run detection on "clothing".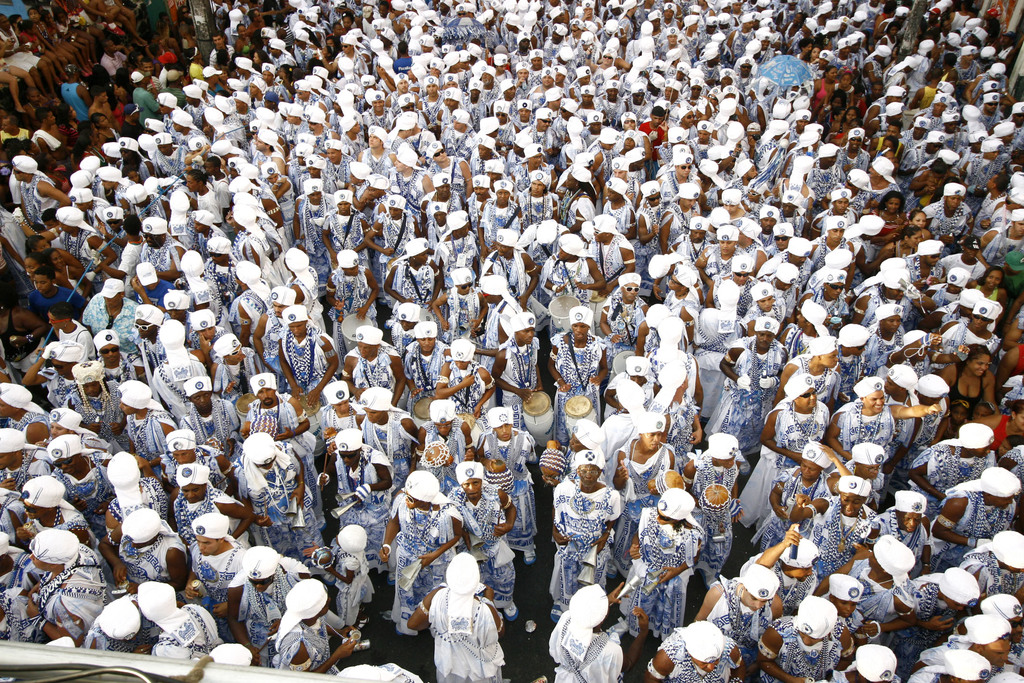
Result: l=547, t=335, r=598, b=427.
